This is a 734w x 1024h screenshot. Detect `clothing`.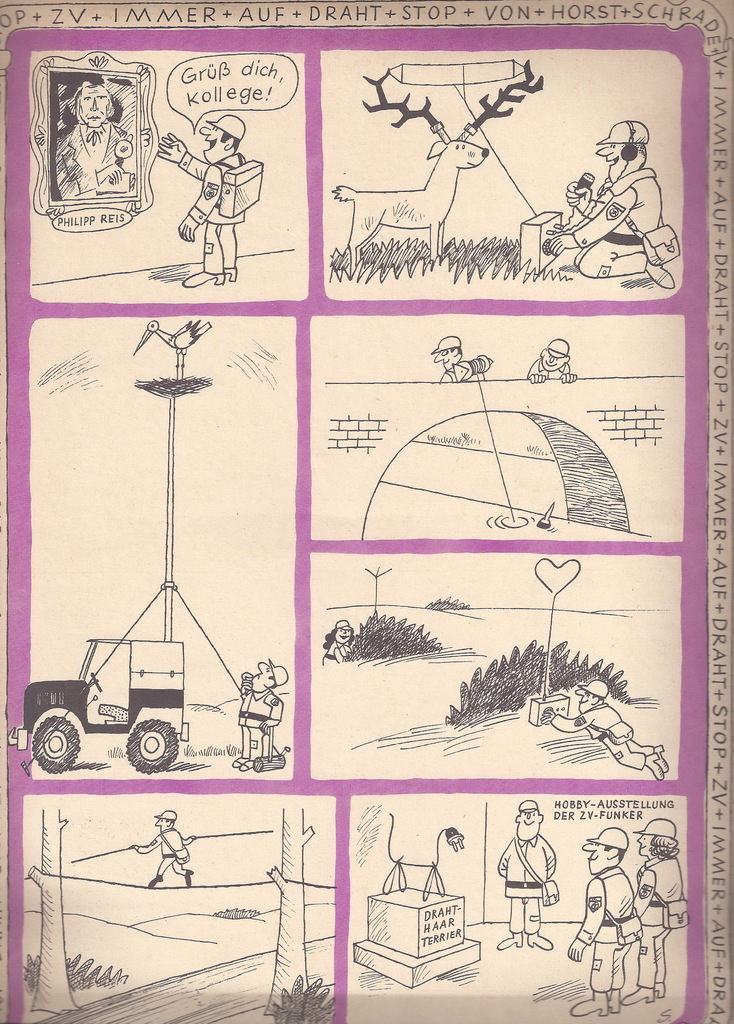
634 930 674 995.
